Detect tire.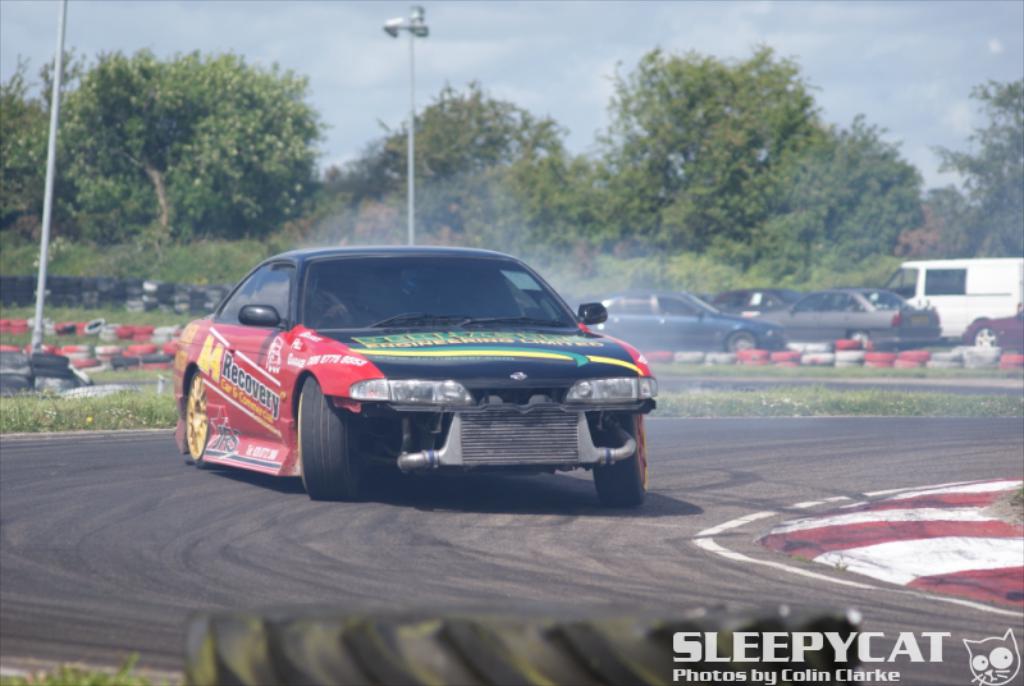
Detected at region(300, 380, 370, 506).
